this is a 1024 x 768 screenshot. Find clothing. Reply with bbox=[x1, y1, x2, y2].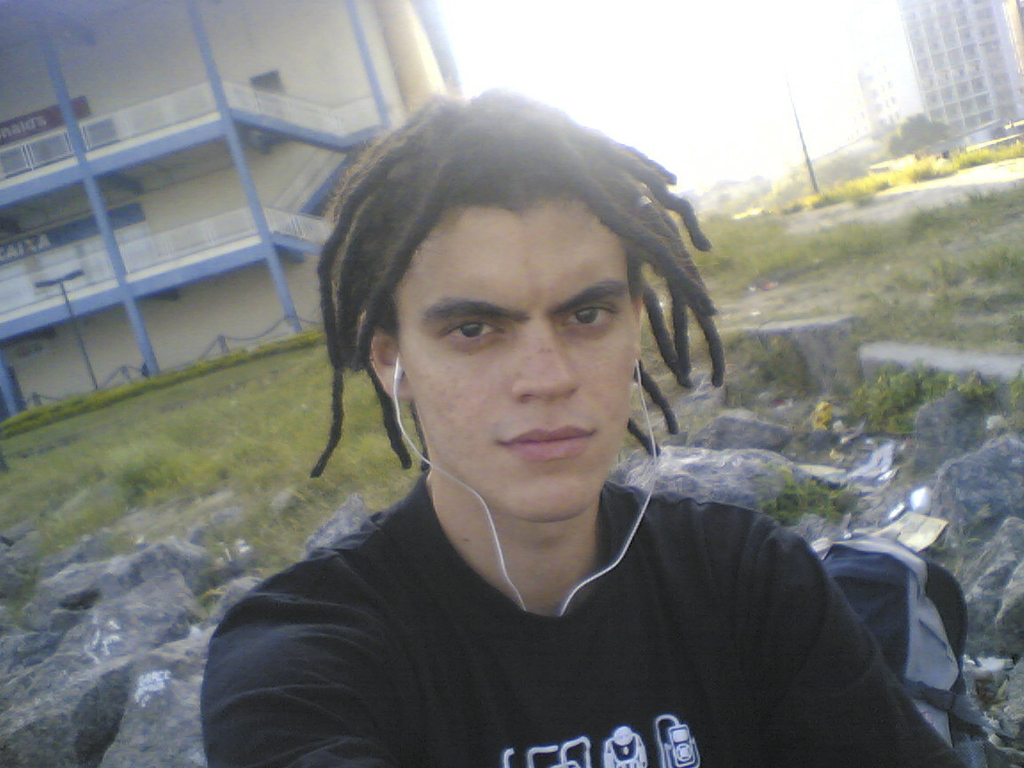
bbox=[172, 403, 956, 750].
